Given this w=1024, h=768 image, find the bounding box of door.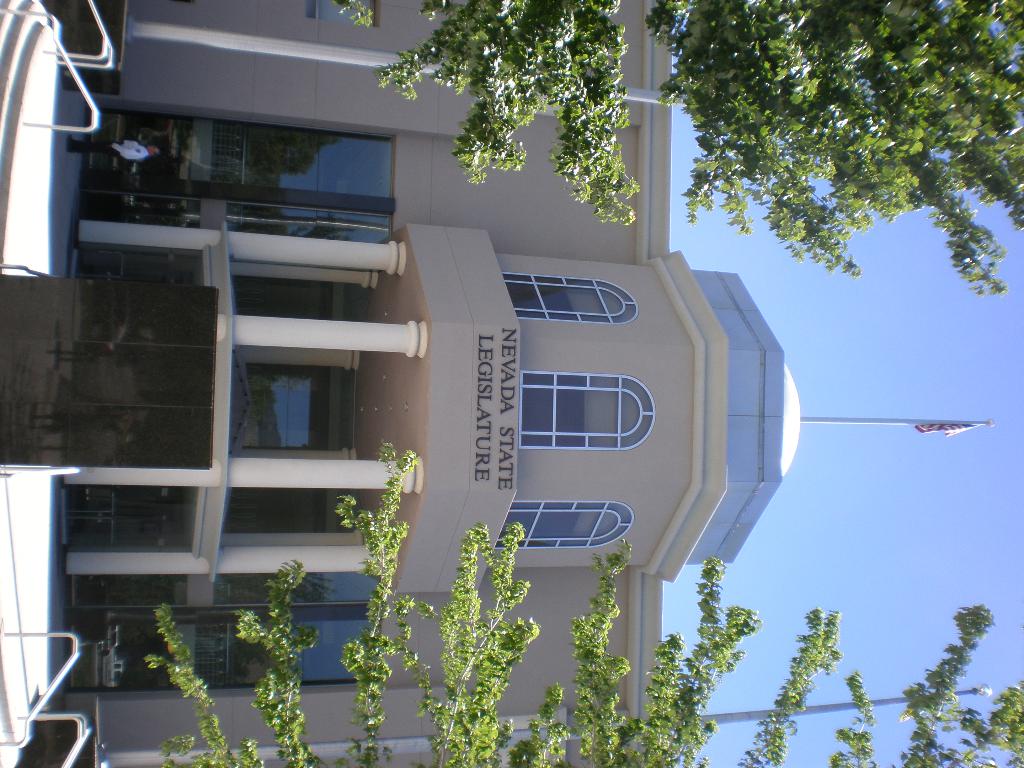
(x1=62, y1=488, x2=187, y2=553).
